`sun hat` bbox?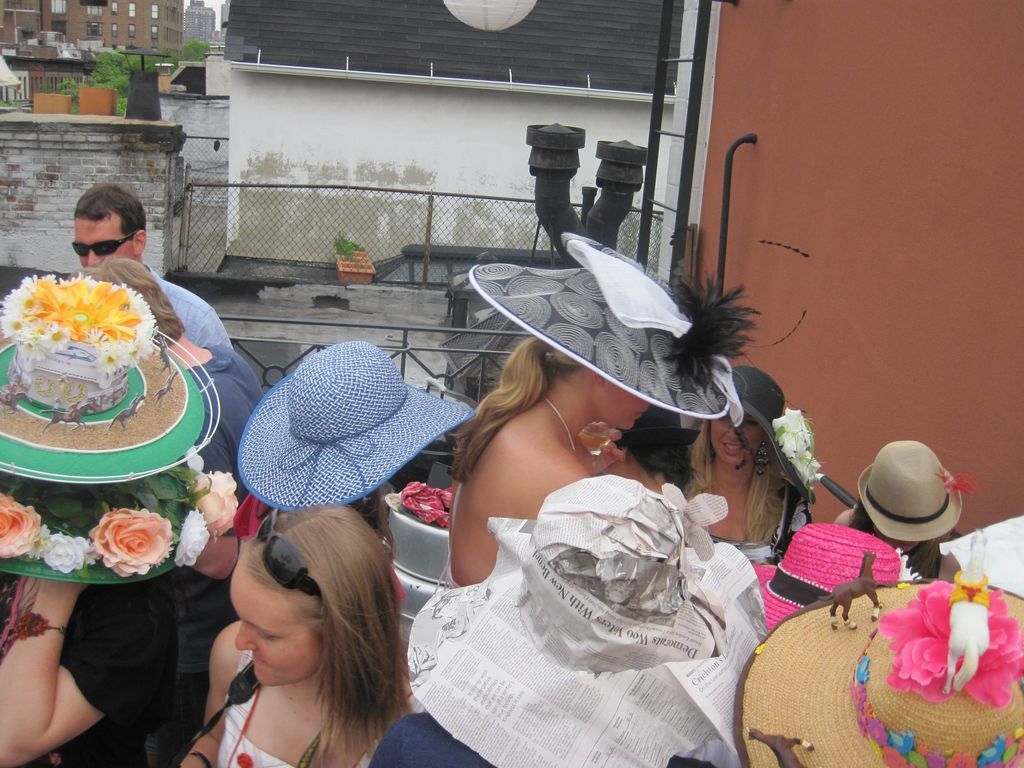
pyautogui.locateOnScreen(444, 220, 767, 435)
